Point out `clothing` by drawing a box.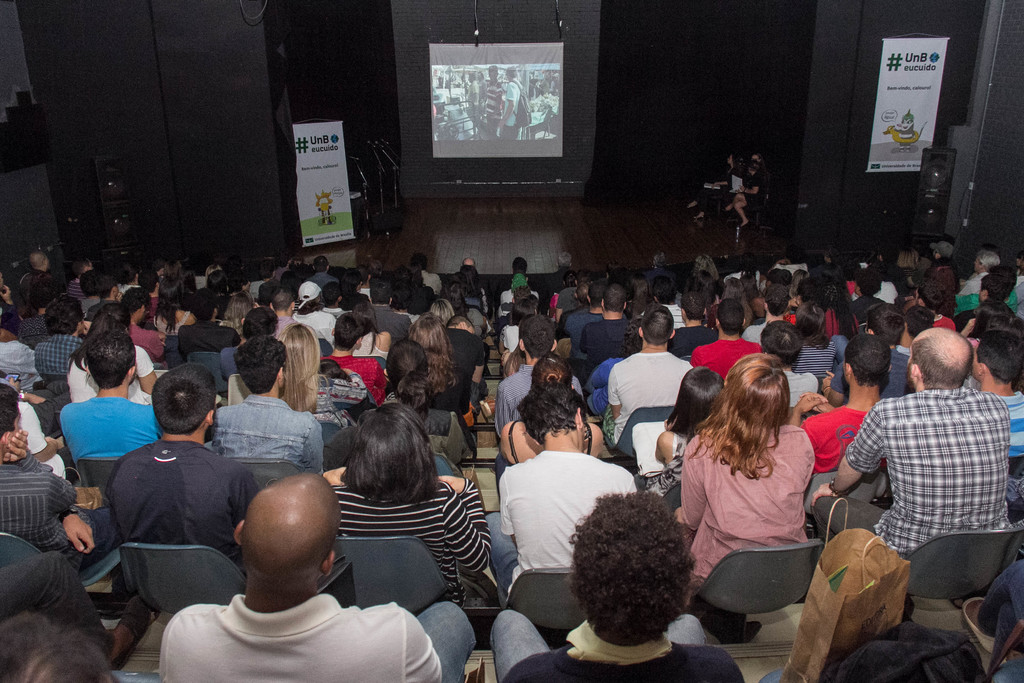
118:319:172:361.
